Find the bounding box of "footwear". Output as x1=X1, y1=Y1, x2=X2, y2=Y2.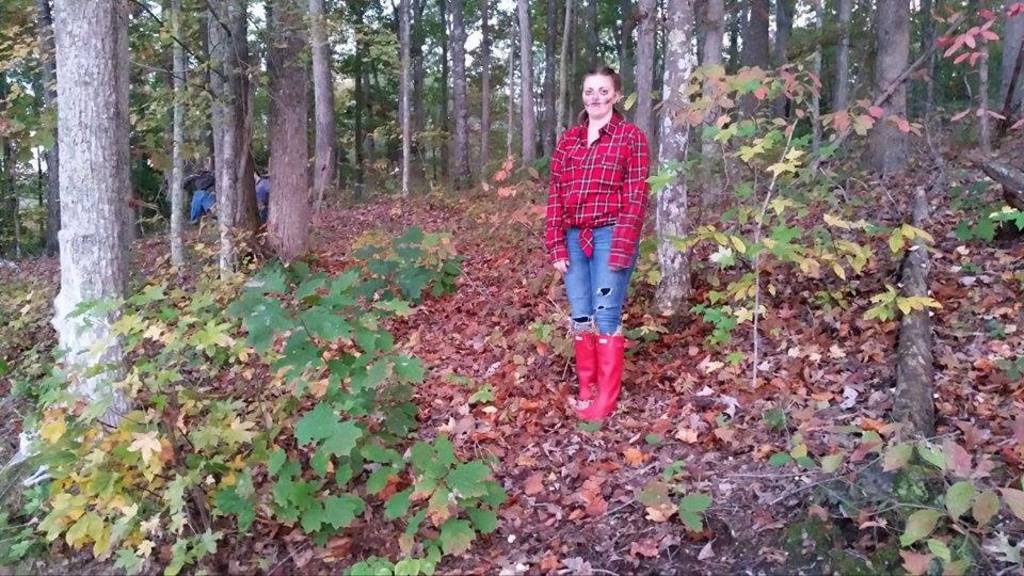
x1=563, y1=298, x2=635, y2=428.
